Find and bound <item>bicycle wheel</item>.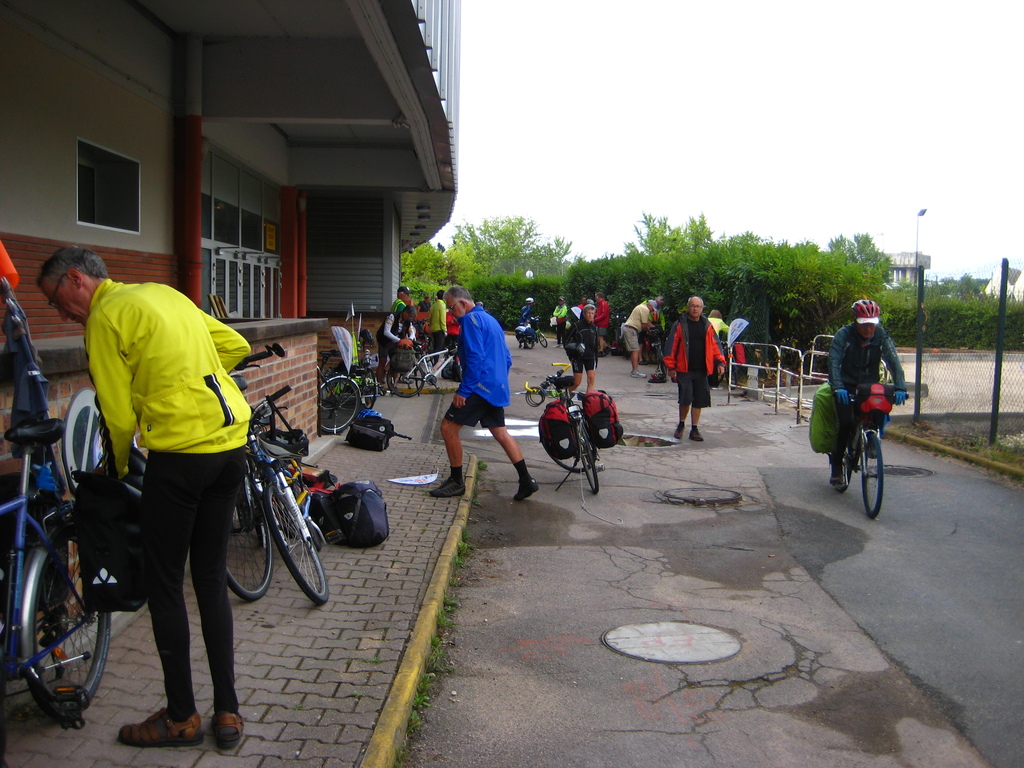
Bound: <box>572,421,597,492</box>.
